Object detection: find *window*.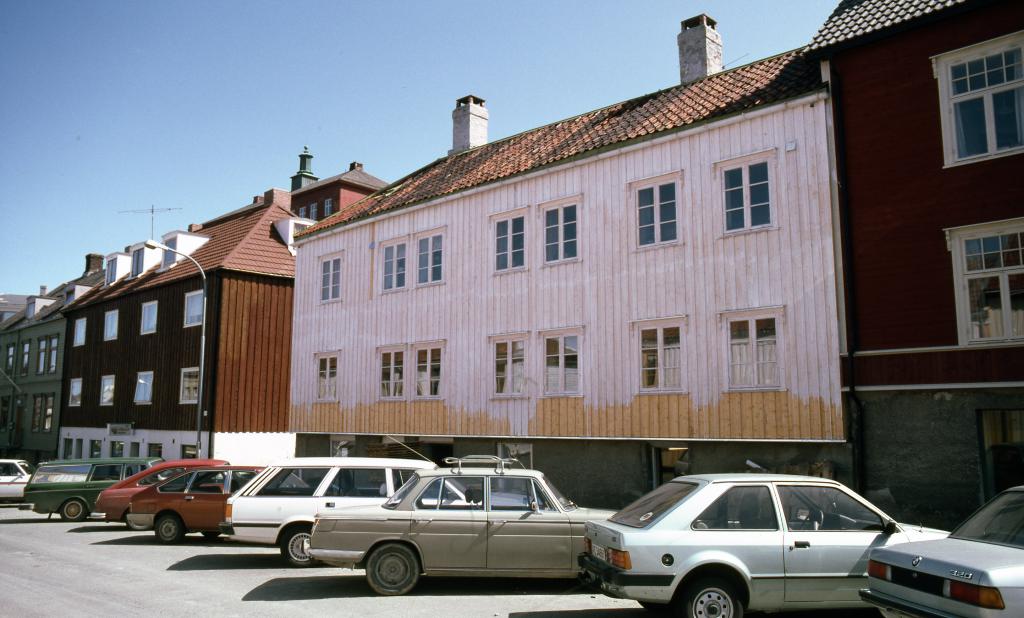
535:327:582:396.
